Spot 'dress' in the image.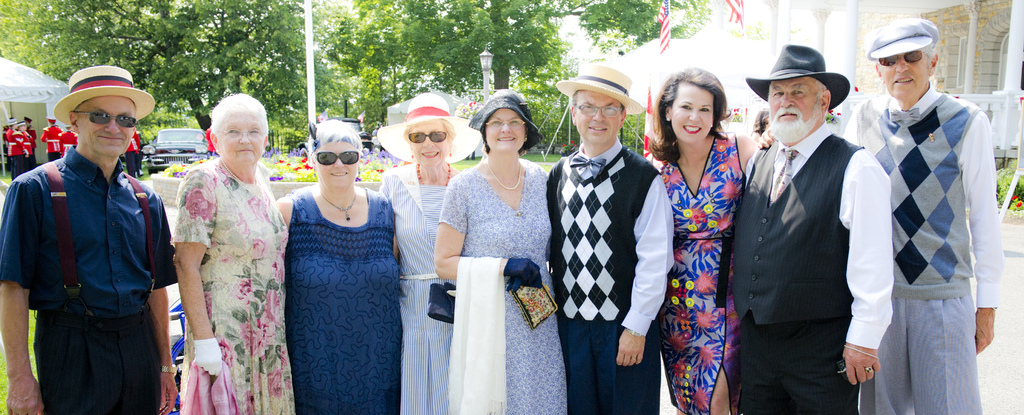
'dress' found at {"x1": 378, "y1": 164, "x2": 447, "y2": 414}.
